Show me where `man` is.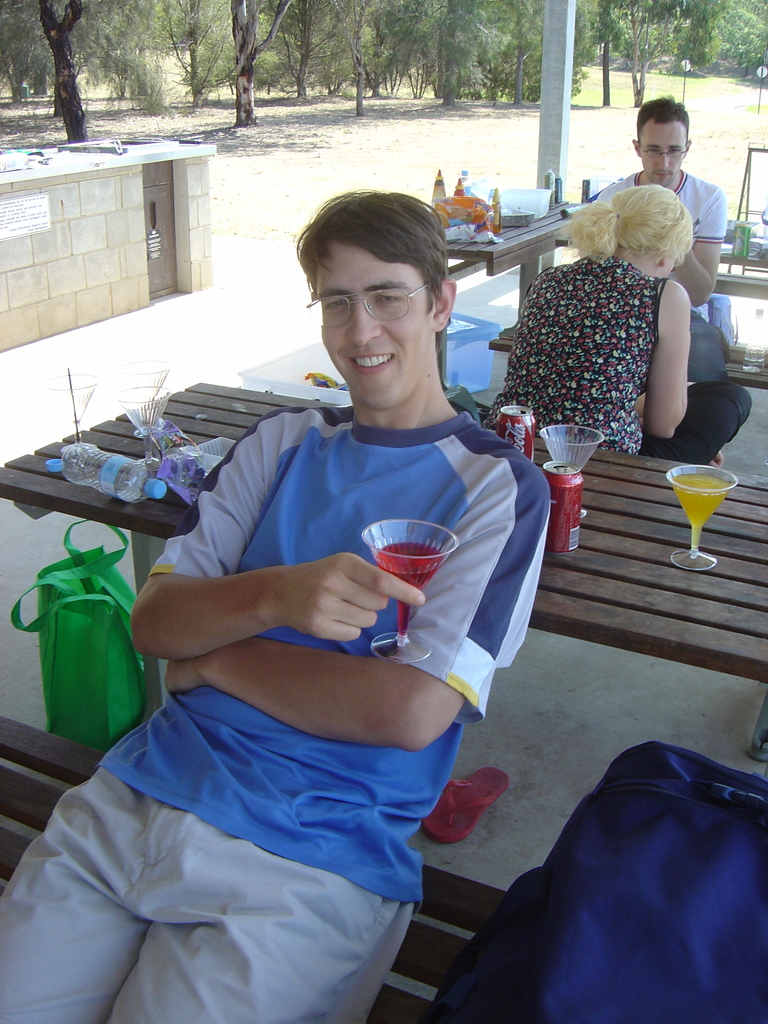
`man` is at <region>593, 99, 730, 383</region>.
